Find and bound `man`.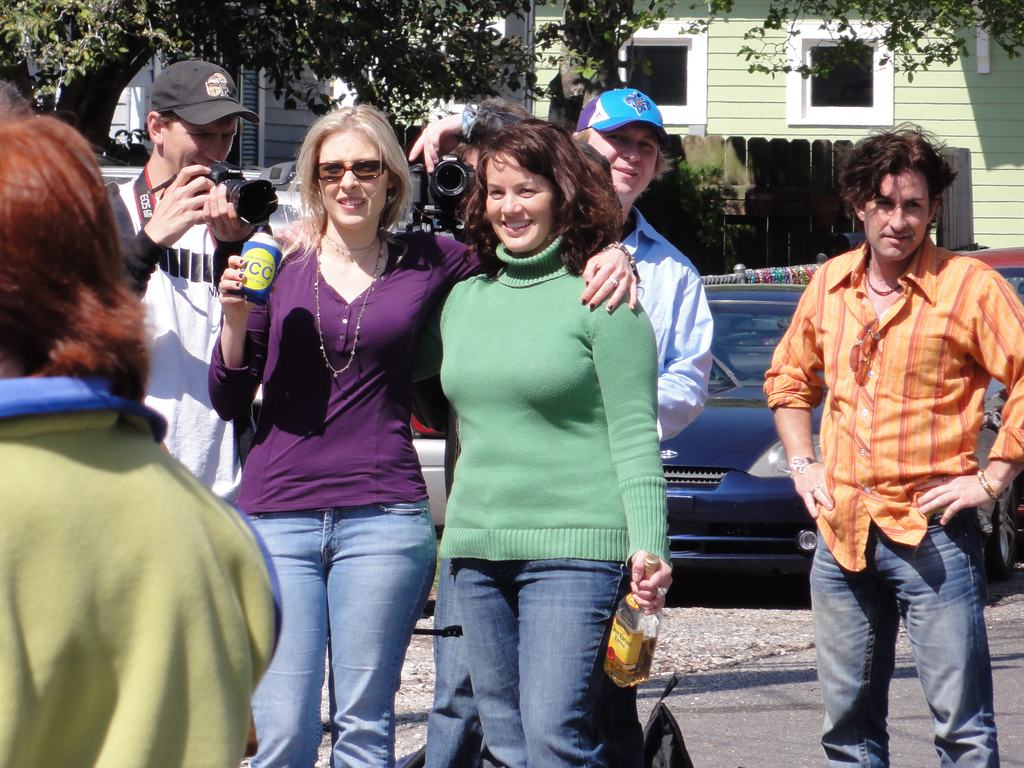
Bound: <bbox>427, 84, 714, 767</bbox>.
